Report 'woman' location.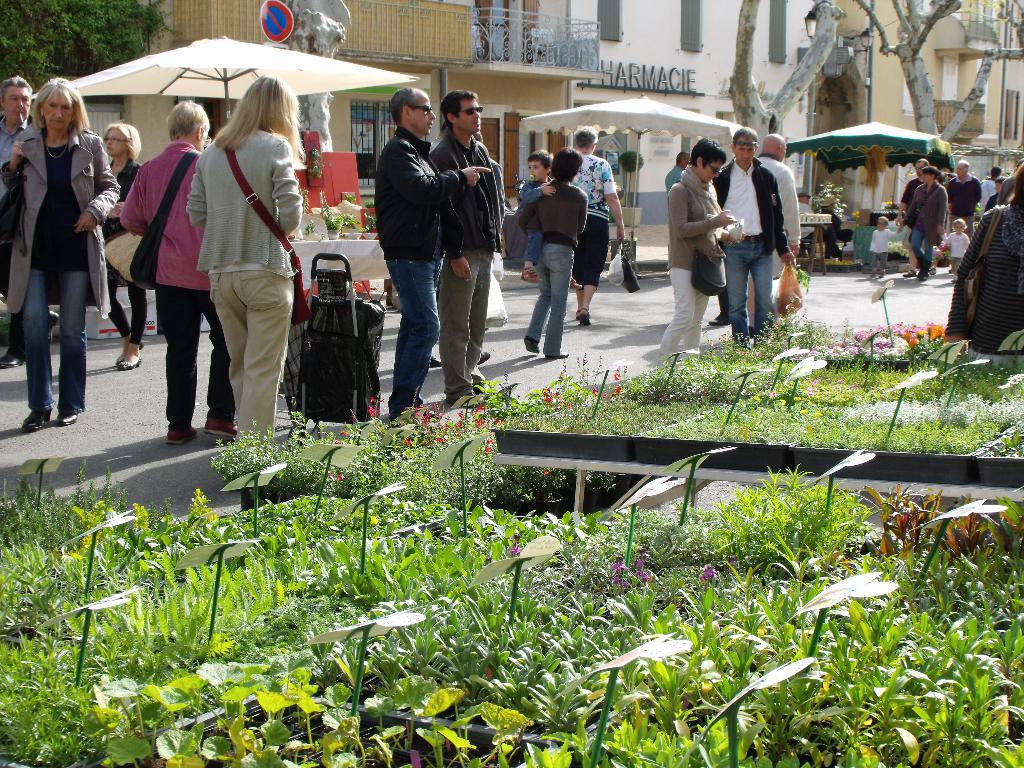
Report: x1=654, y1=136, x2=732, y2=363.
